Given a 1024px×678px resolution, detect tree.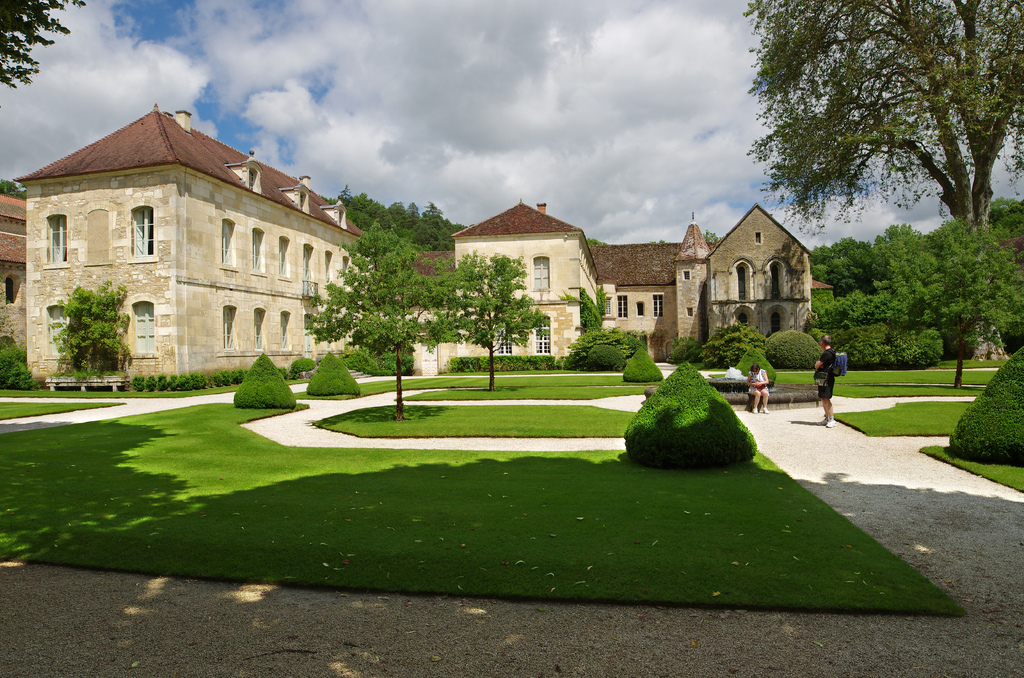
bbox=(0, 0, 85, 85).
